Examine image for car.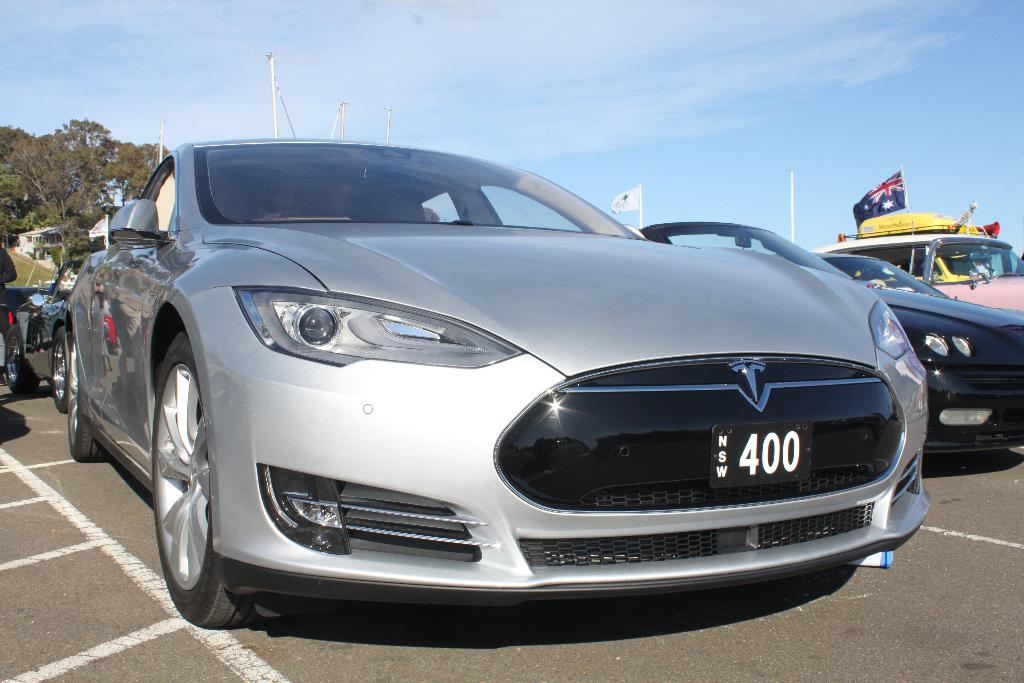
Examination result: select_region(6, 259, 94, 415).
